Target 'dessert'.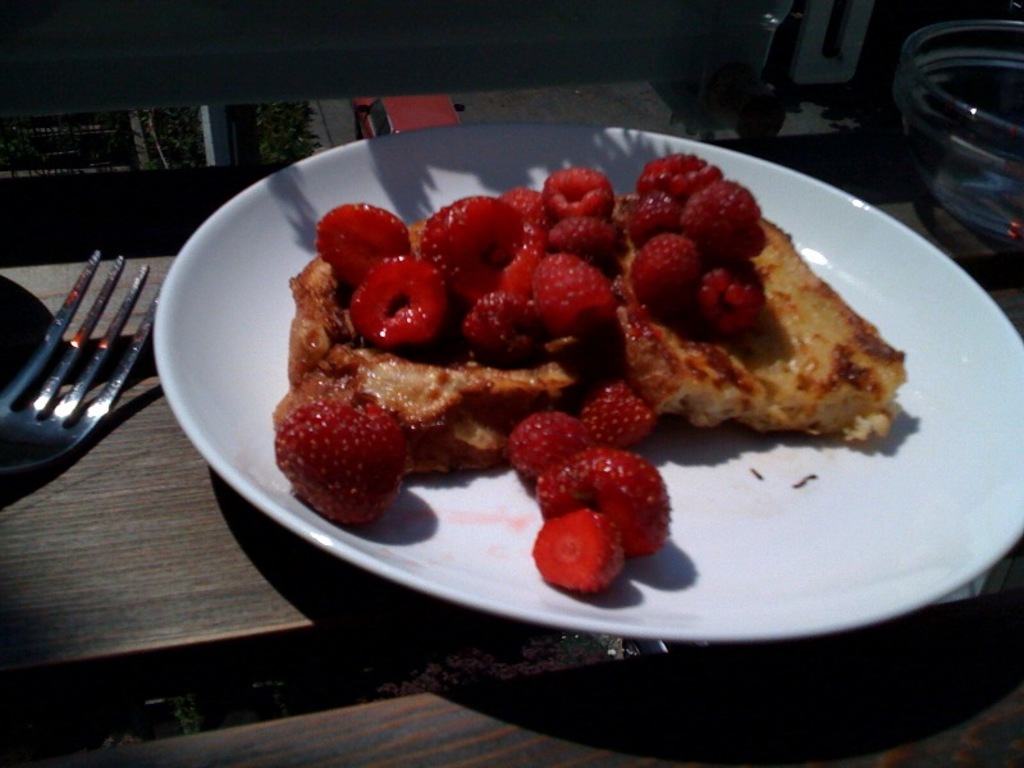
Target region: <bbox>239, 169, 873, 581</bbox>.
